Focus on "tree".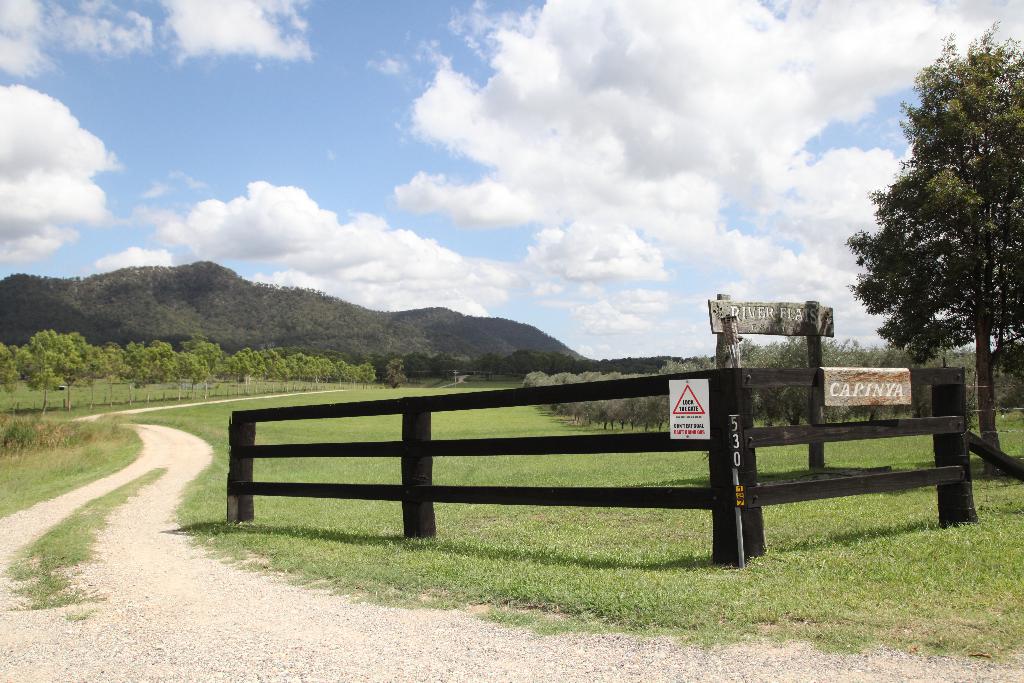
Focused at rect(14, 317, 86, 404).
